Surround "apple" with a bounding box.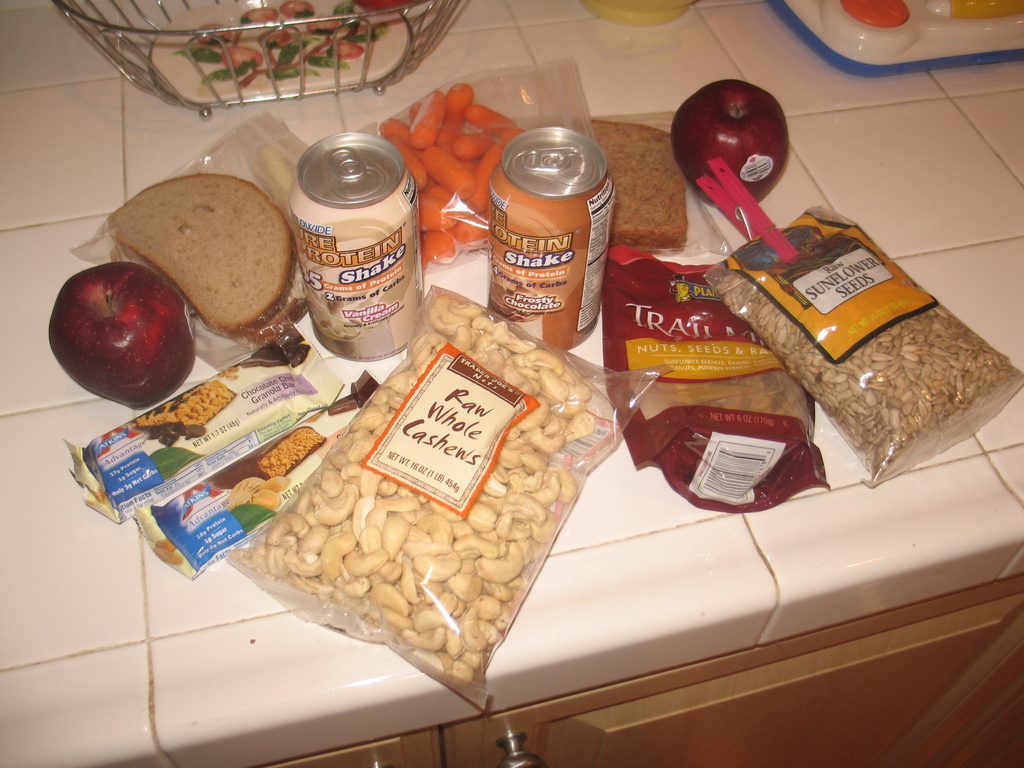
region(47, 261, 181, 408).
